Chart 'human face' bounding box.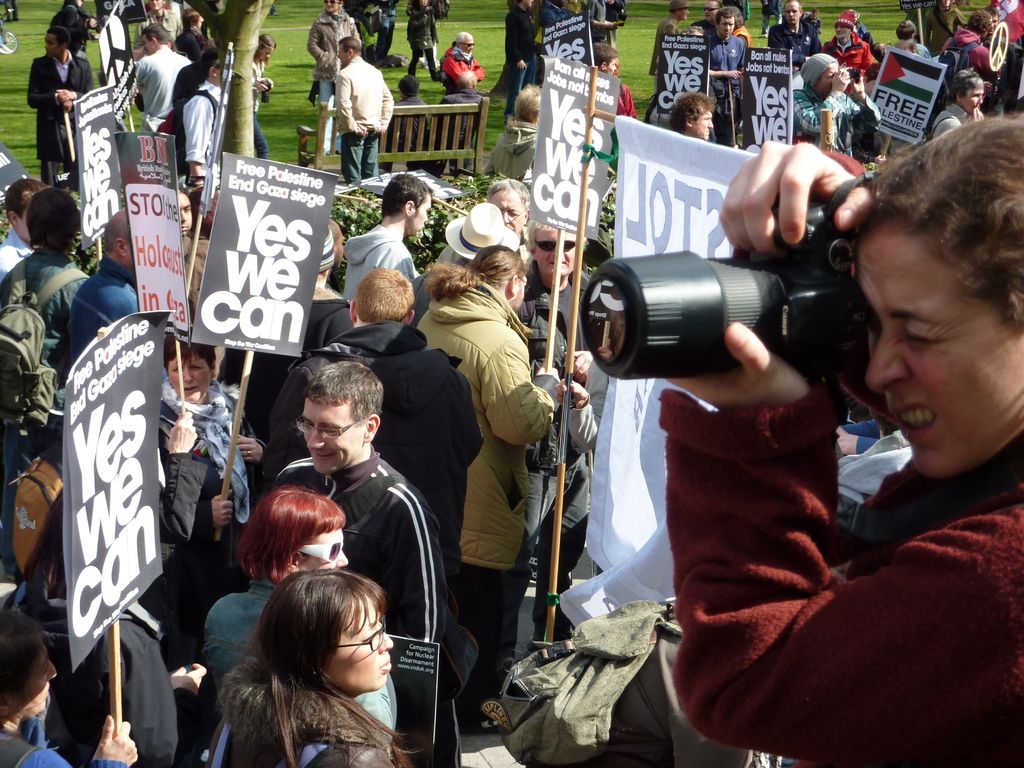
Charted: (left=819, top=65, right=838, bottom=96).
